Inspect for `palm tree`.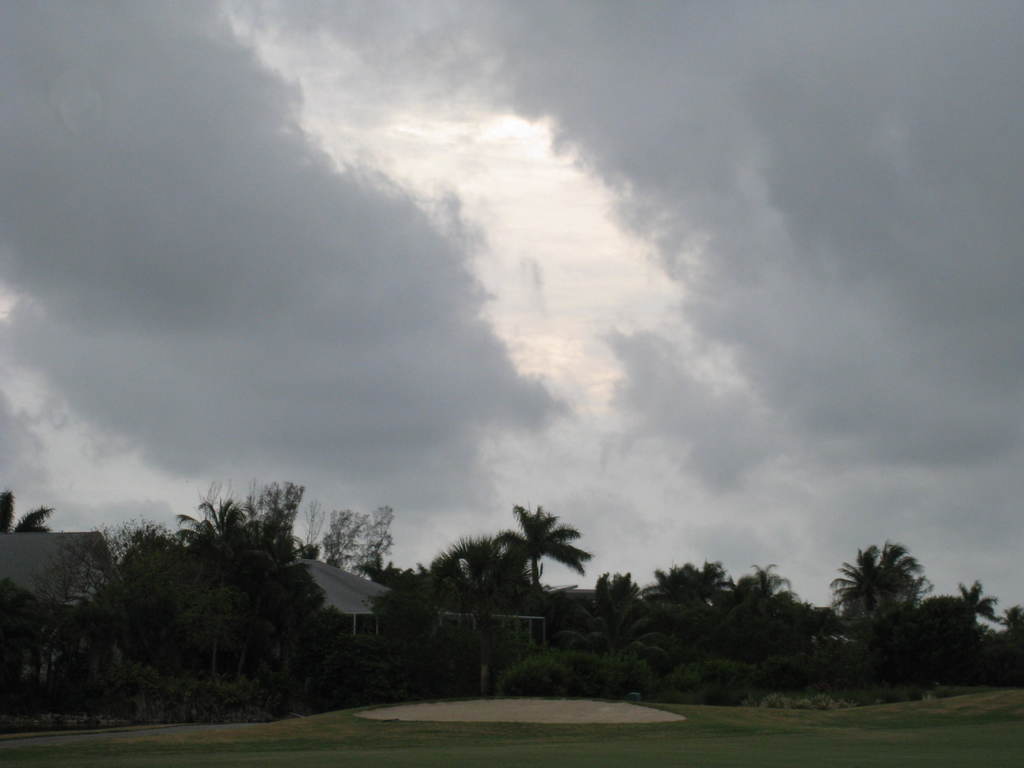
Inspection: rect(186, 497, 255, 585).
